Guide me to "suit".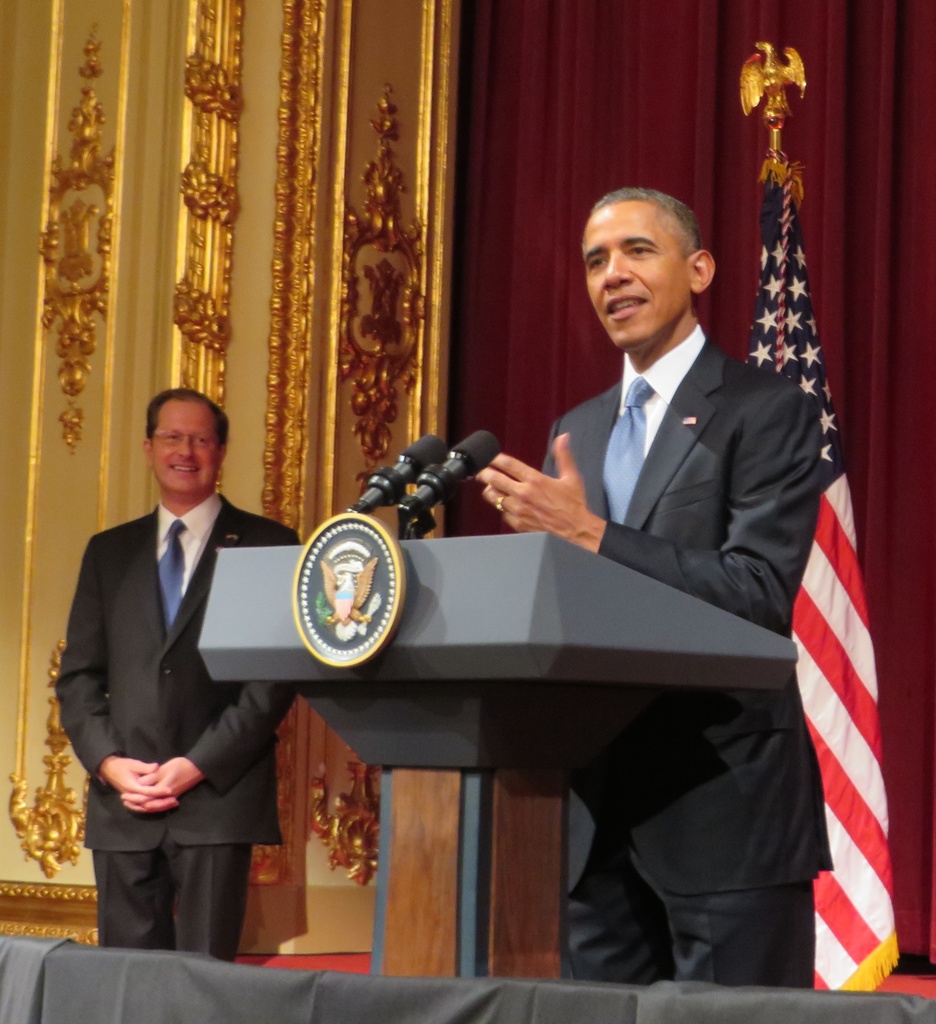
Guidance: bbox(539, 321, 820, 987).
